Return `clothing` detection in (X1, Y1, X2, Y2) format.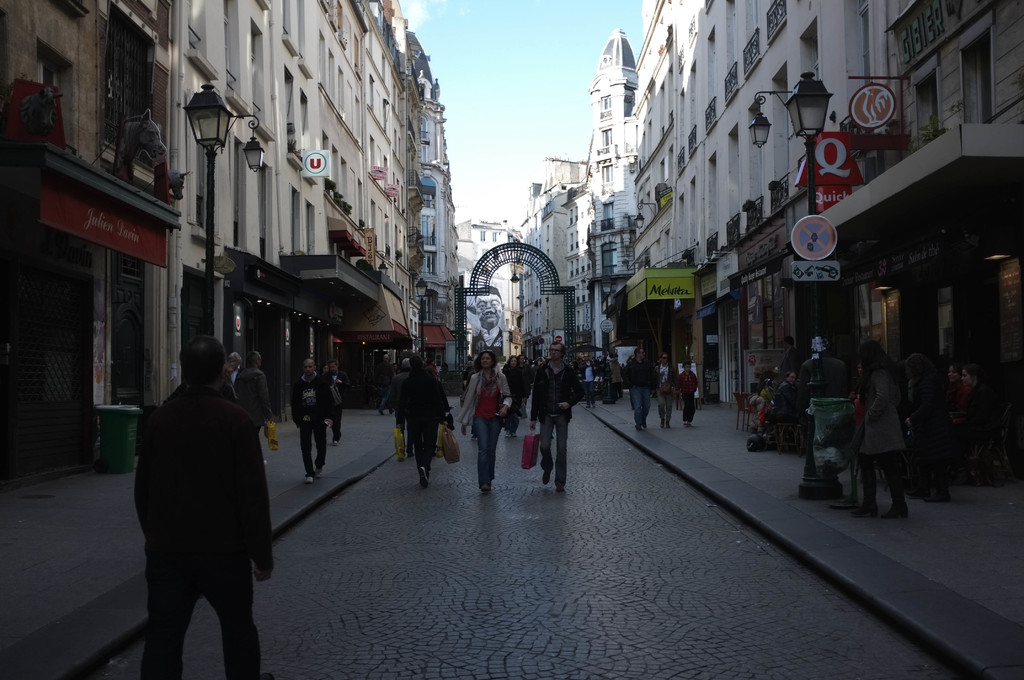
(142, 387, 275, 679).
